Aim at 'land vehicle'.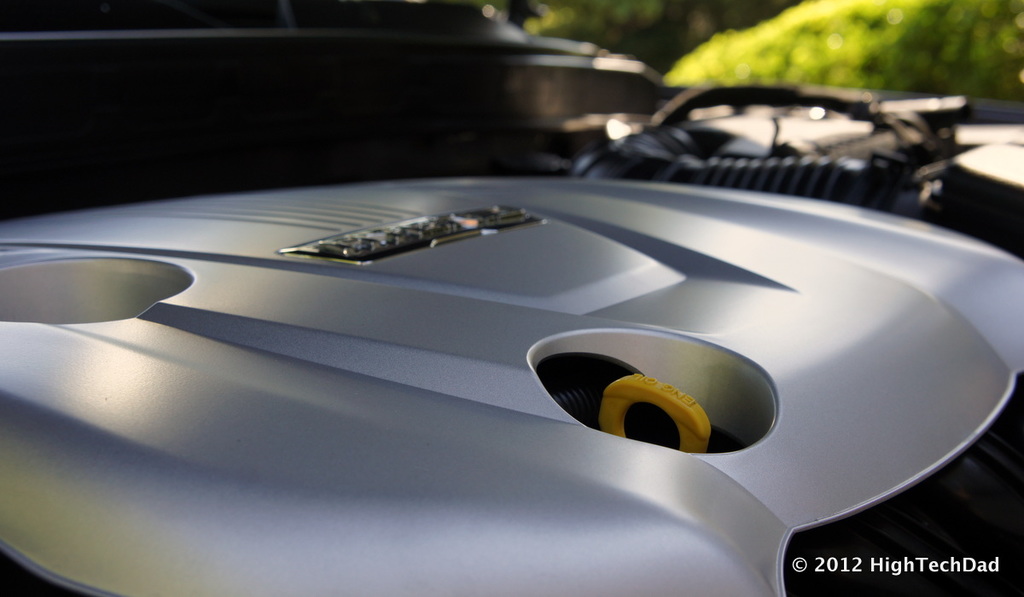
Aimed at (0, 180, 1018, 596).
